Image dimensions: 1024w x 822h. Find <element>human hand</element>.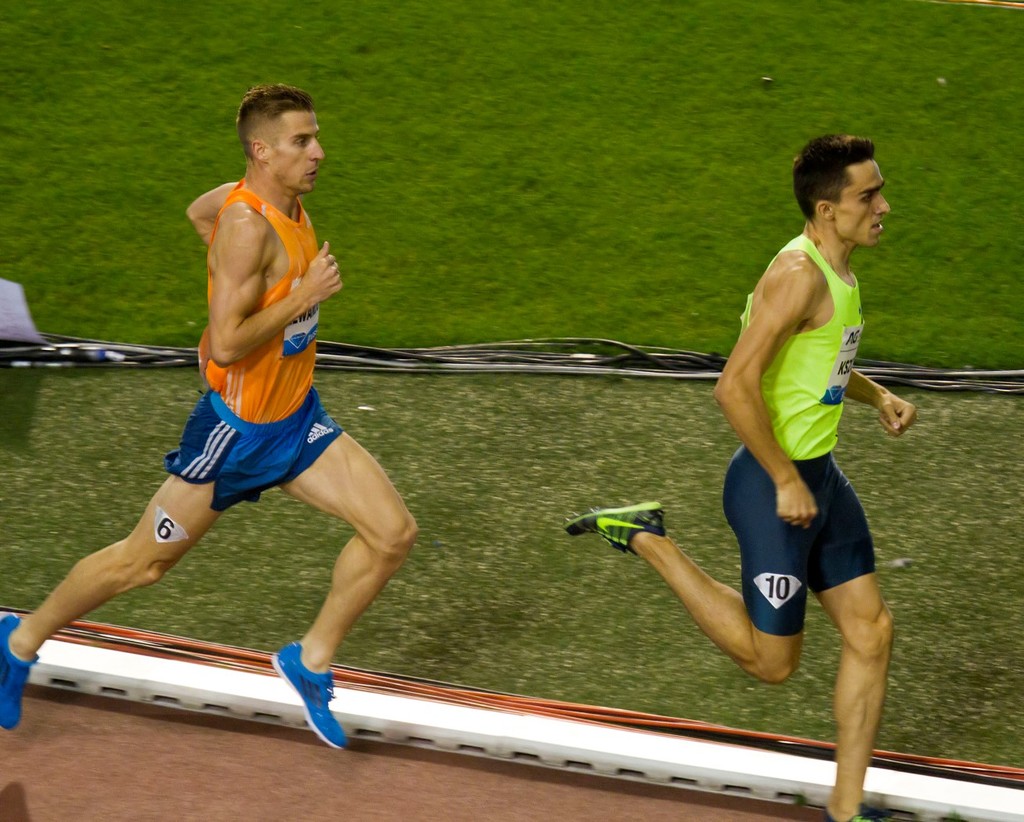
left=773, top=477, right=819, bottom=532.
